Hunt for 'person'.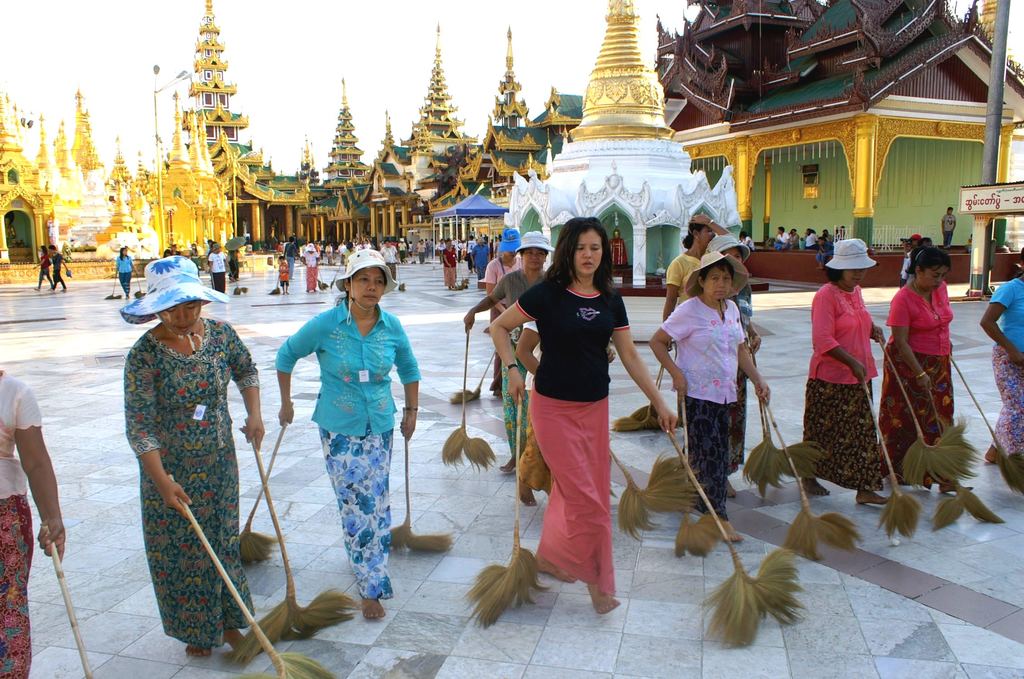
Hunted down at (799, 238, 886, 506).
